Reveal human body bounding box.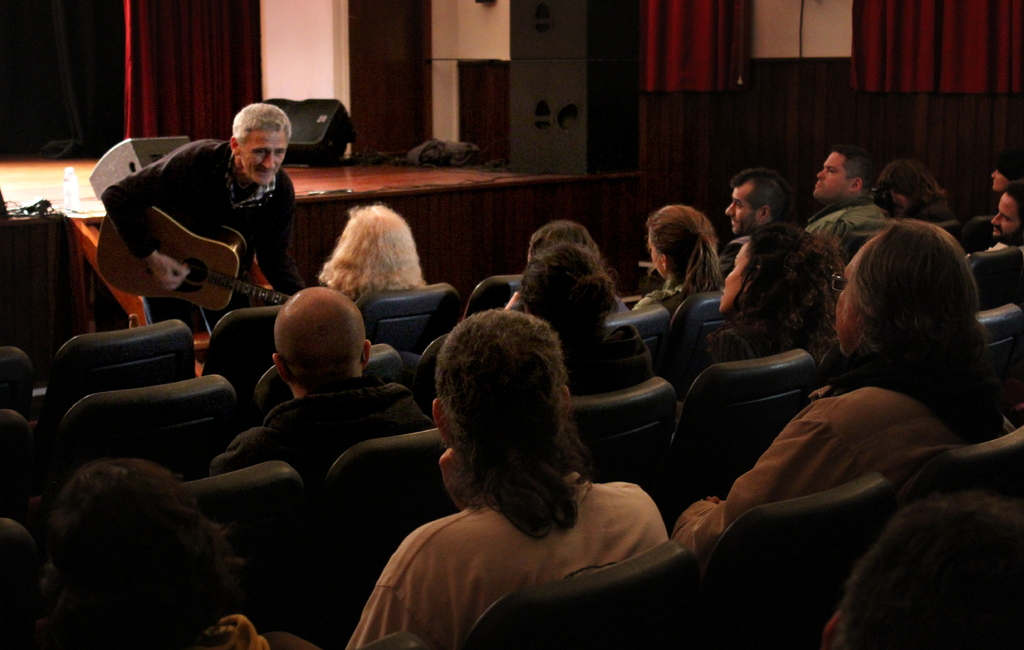
Revealed: l=10, t=450, r=305, b=649.
